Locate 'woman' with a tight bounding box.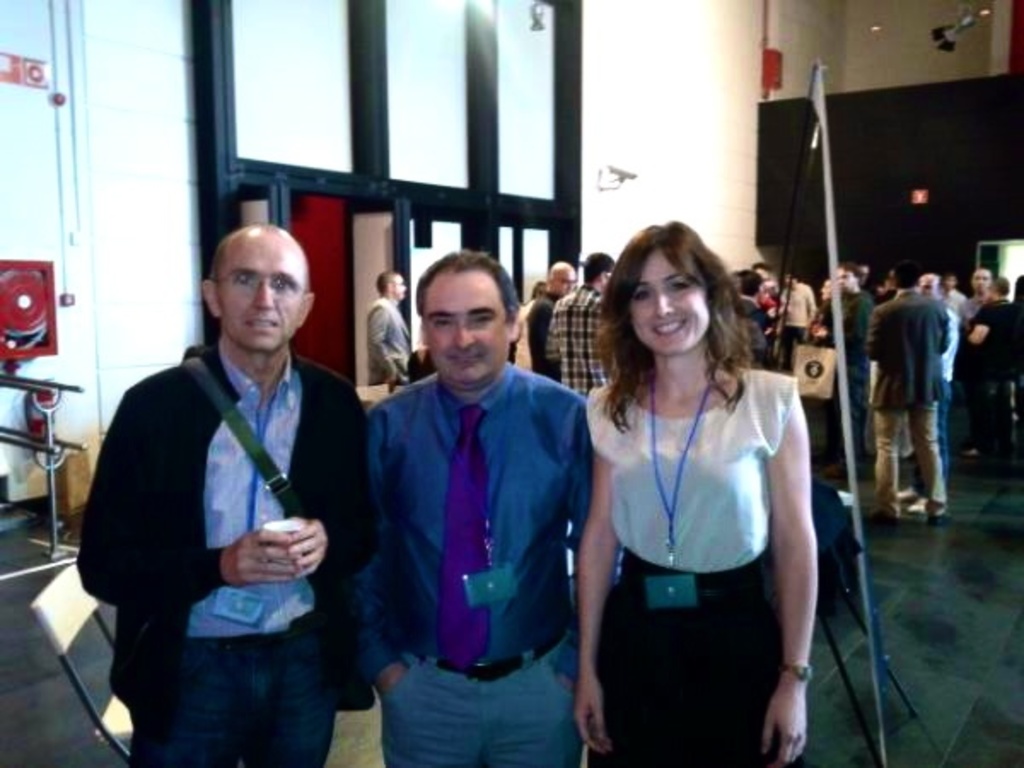
816, 278, 833, 302.
